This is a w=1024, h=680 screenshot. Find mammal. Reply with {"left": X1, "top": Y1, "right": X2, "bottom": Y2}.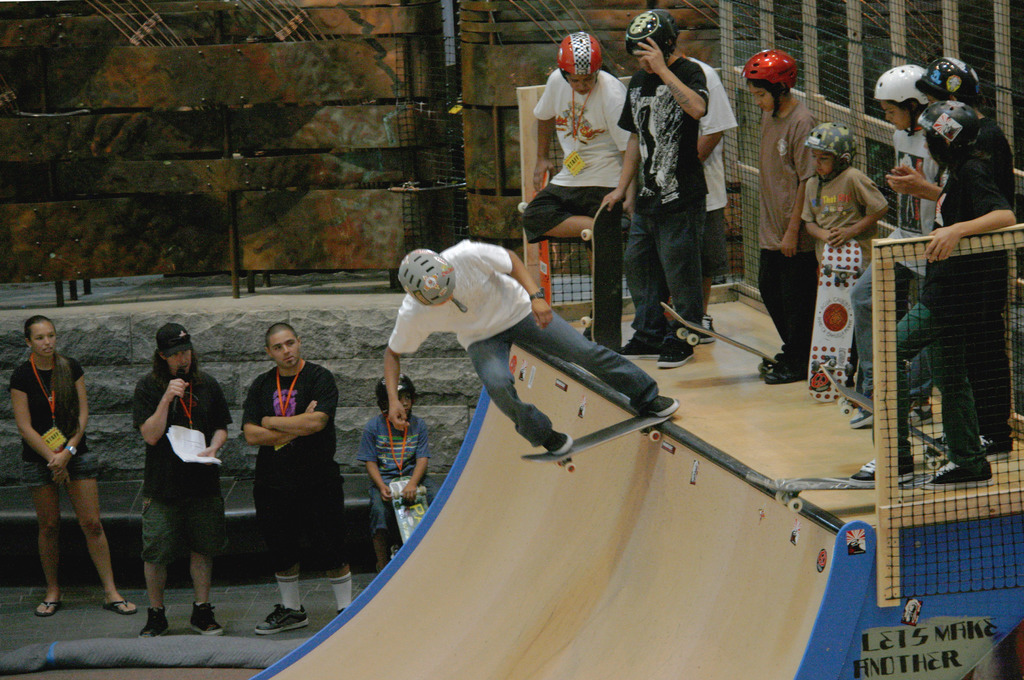
{"left": 133, "top": 319, "right": 233, "bottom": 642}.
